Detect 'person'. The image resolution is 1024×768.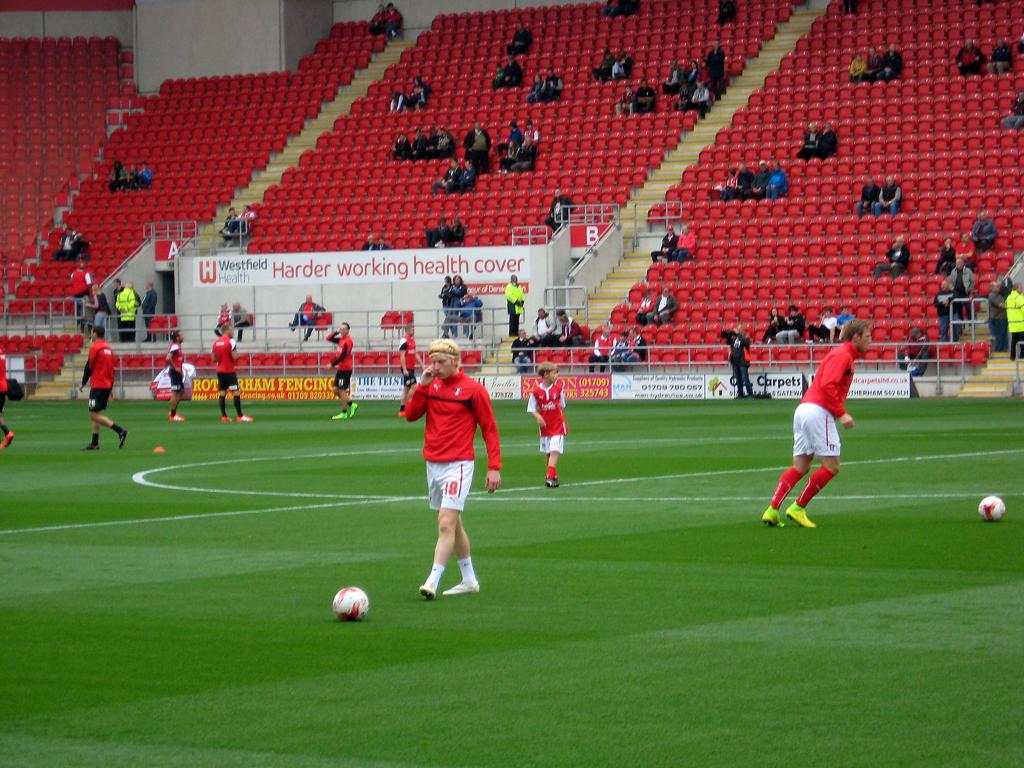
(left=991, top=37, right=1009, bottom=71).
